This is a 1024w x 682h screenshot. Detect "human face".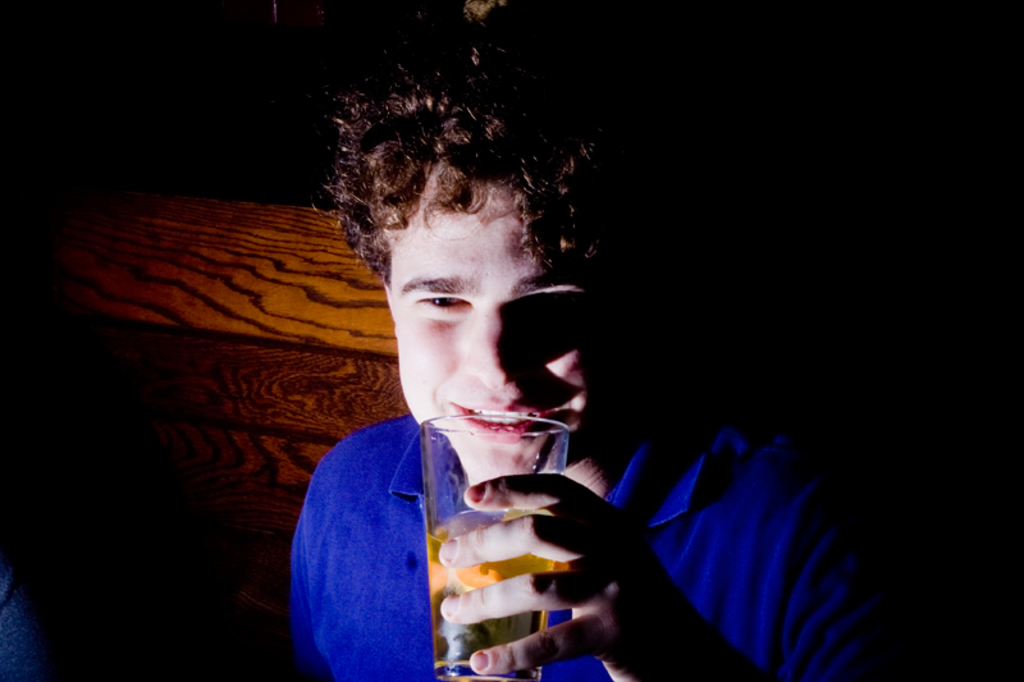
detection(388, 163, 607, 489).
